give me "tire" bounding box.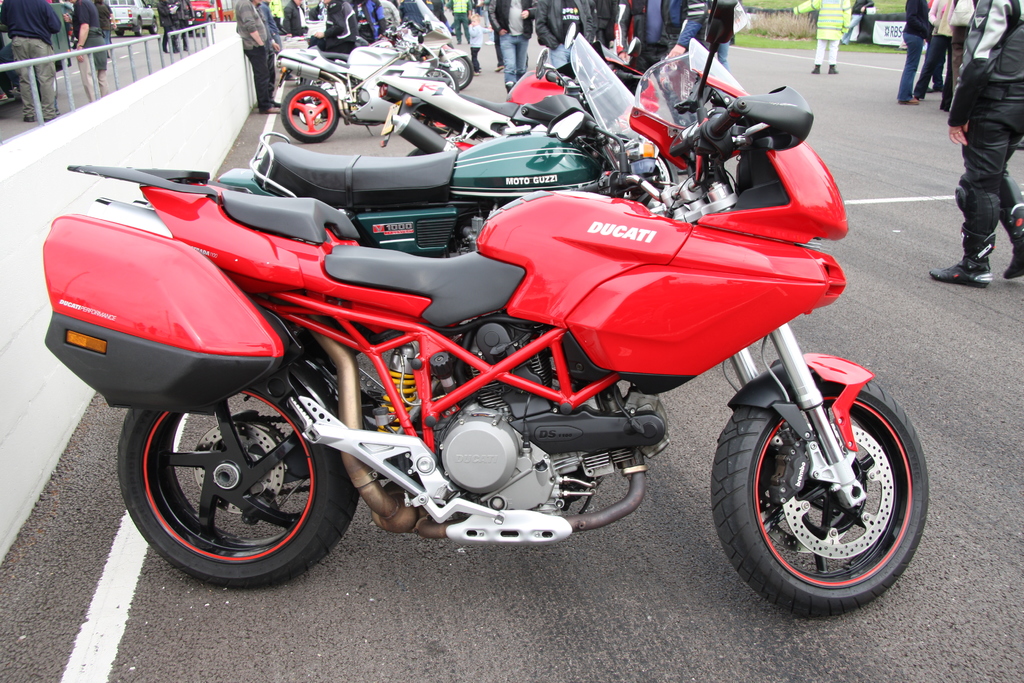
150,14,158,39.
